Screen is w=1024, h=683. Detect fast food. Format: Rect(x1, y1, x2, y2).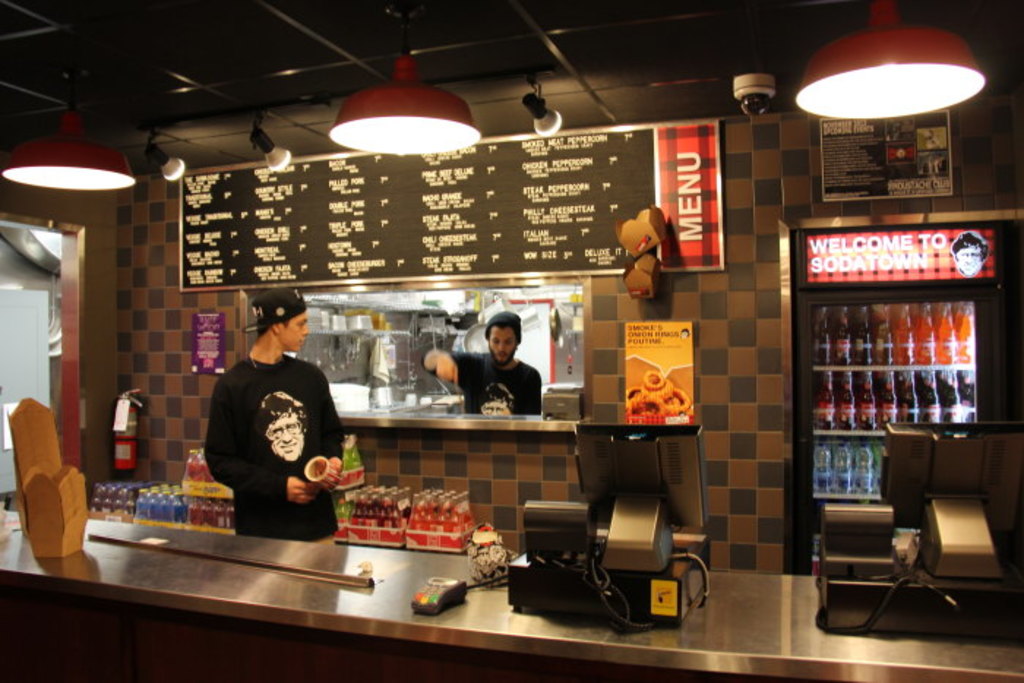
Rect(658, 389, 689, 410).
